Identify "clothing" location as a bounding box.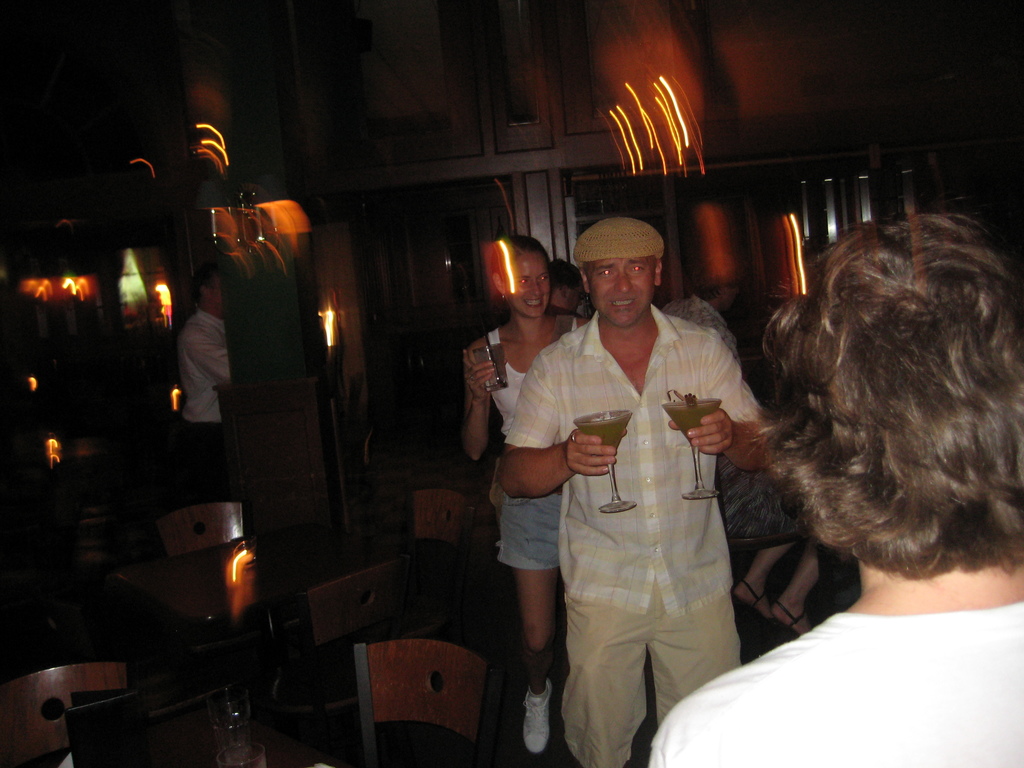
select_region(516, 235, 771, 754).
